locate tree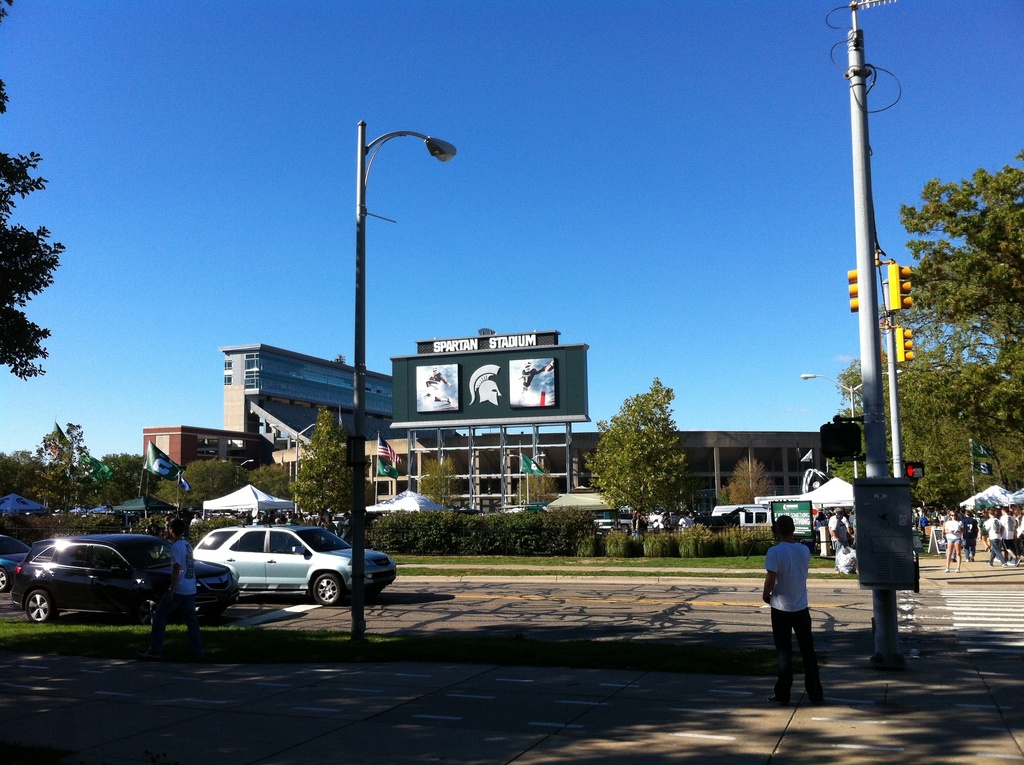
(836, 459, 866, 488)
